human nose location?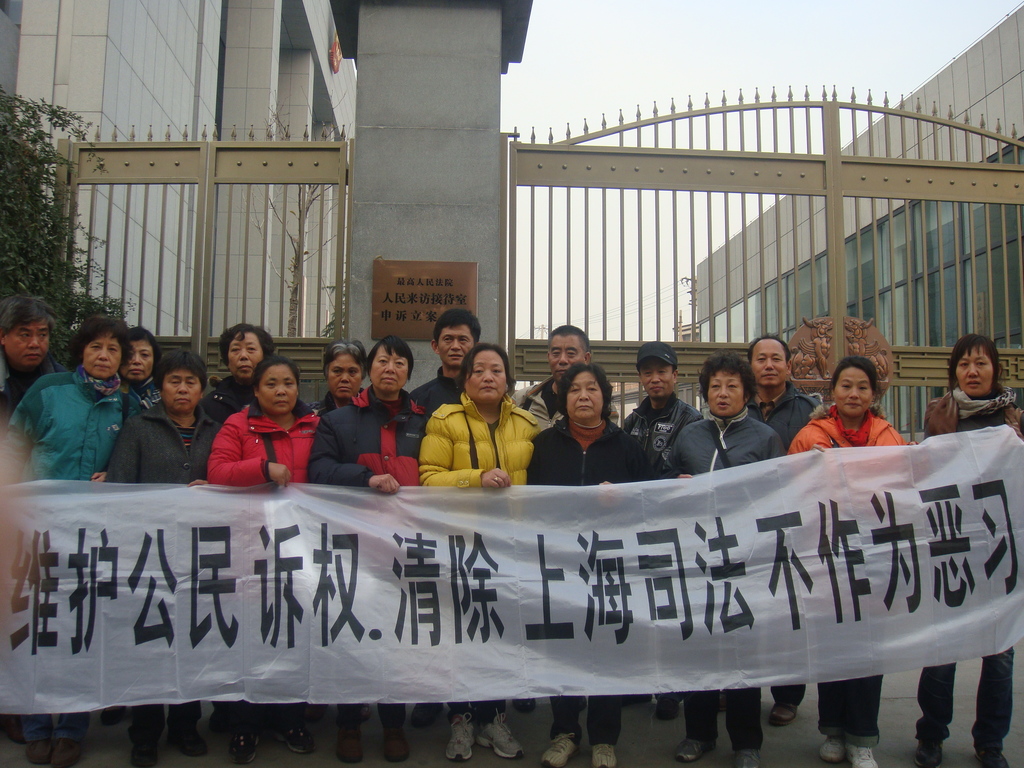
rect(342, 372, 352, 383)
